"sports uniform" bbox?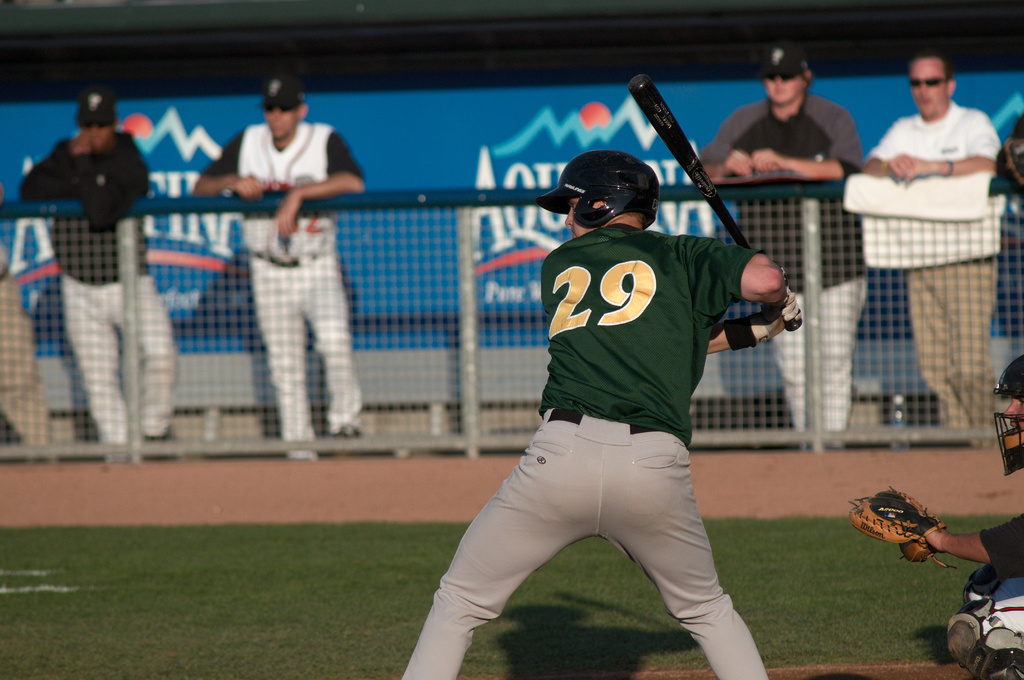
crop(12, 143, 164, 450)
